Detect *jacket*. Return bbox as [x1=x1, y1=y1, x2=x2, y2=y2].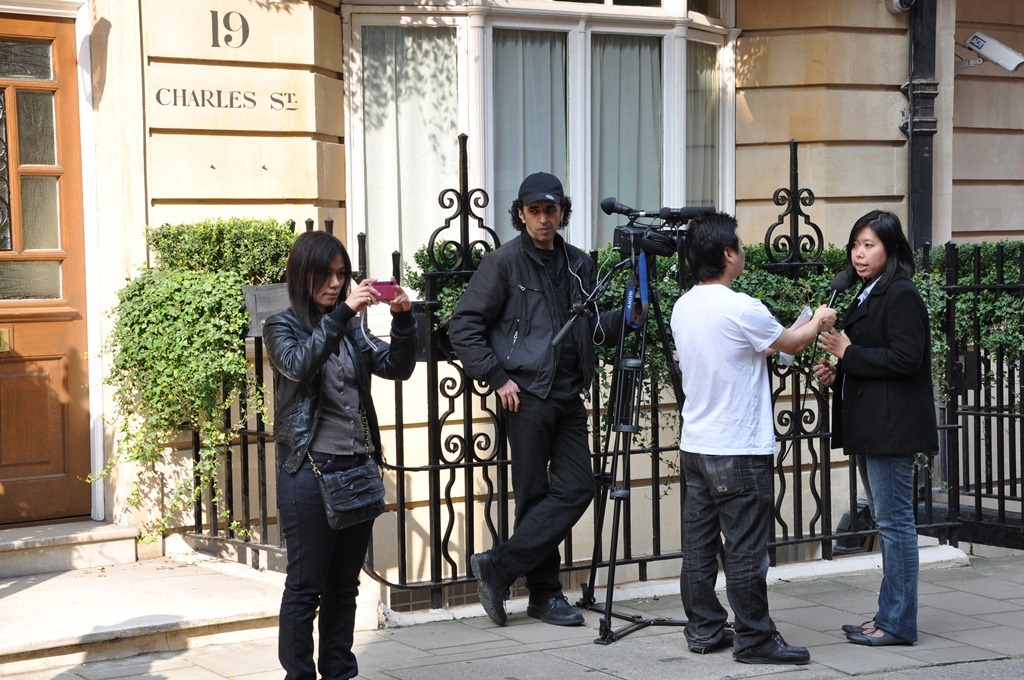
[x1=442, y1=232, x2=630, y2=398].
